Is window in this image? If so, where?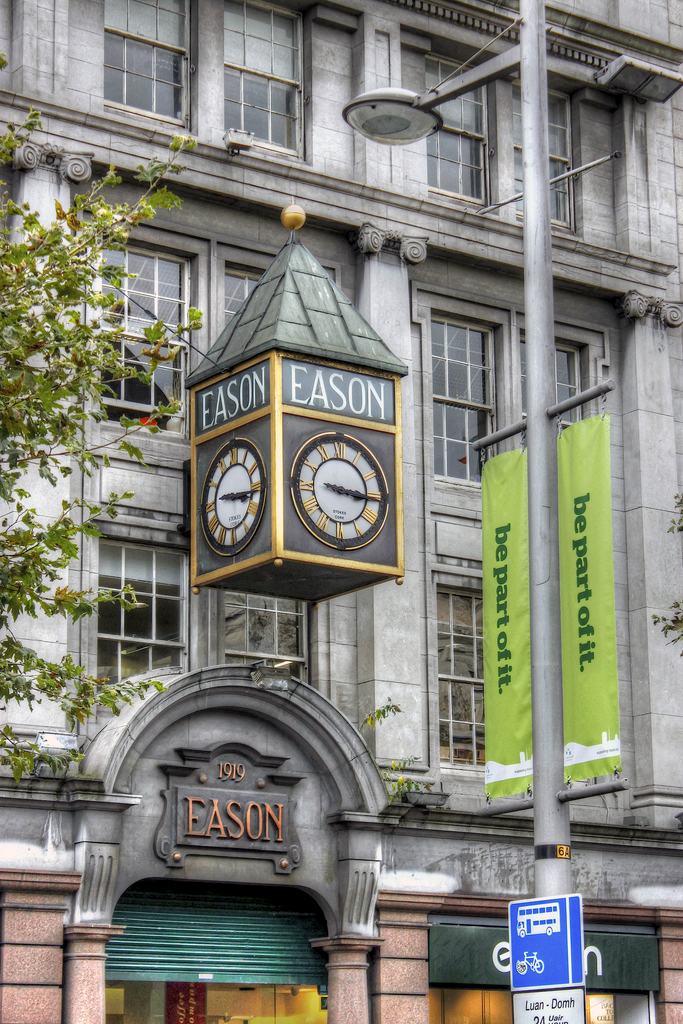
Yes, at <box>223,0,306,159</box>.
